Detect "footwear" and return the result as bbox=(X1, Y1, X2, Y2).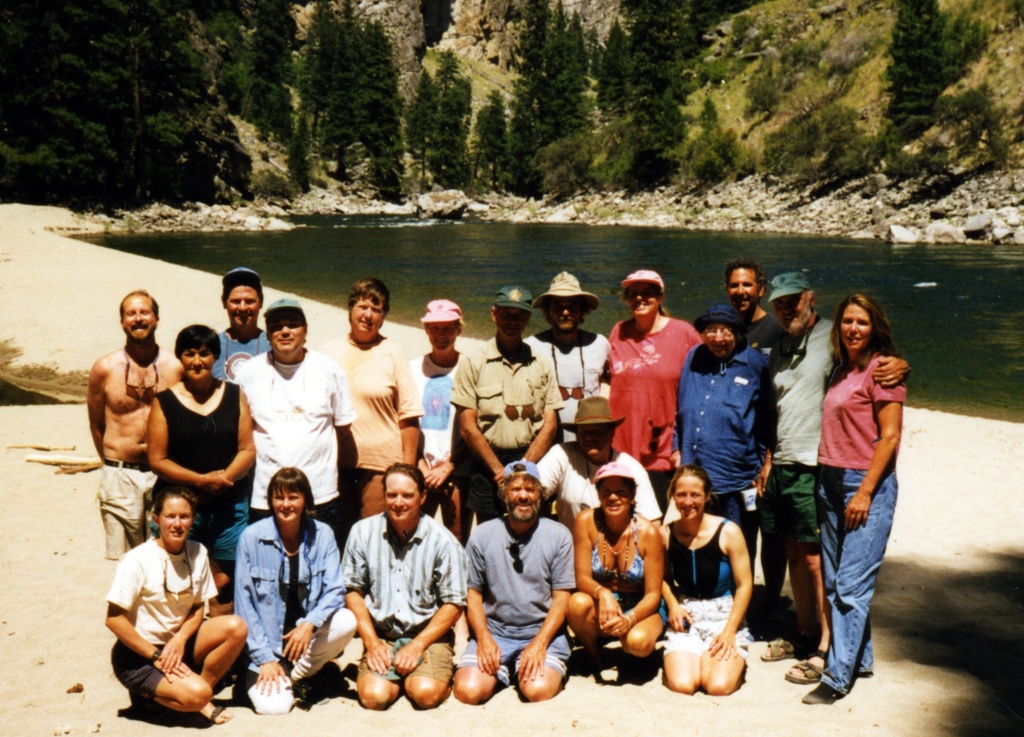
bbox=(781, 647, 834, 679).
